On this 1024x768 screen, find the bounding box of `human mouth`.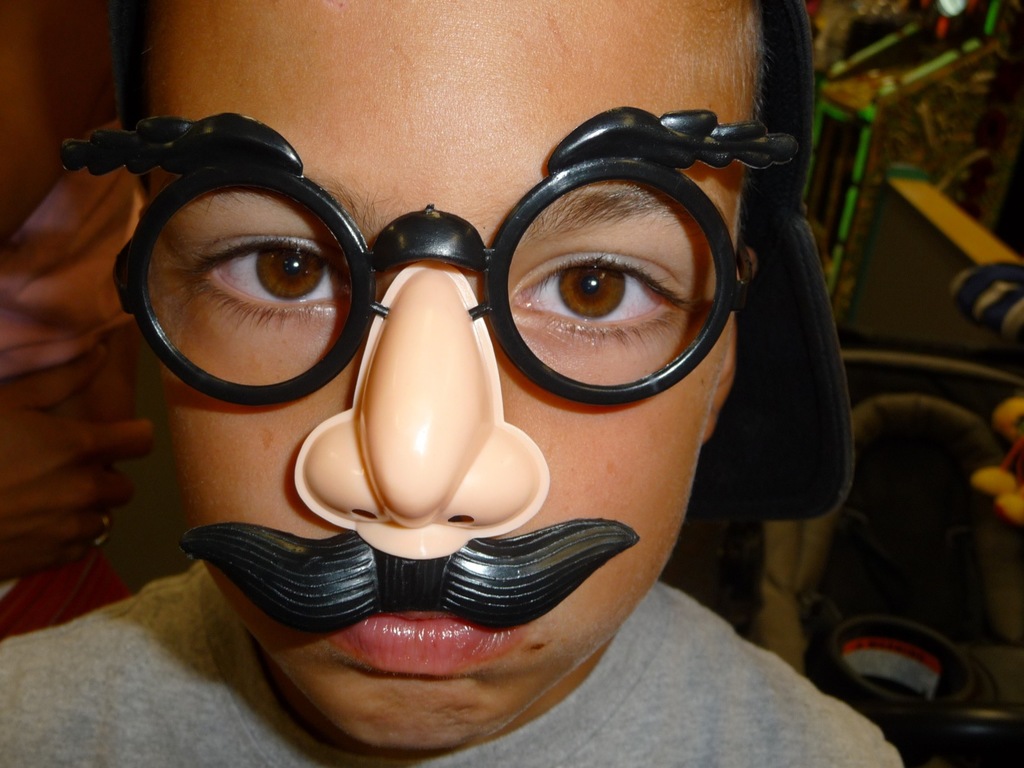
Bounding box: {"left": 319, "top": 609, "right": 532, "bottom": 672}.
